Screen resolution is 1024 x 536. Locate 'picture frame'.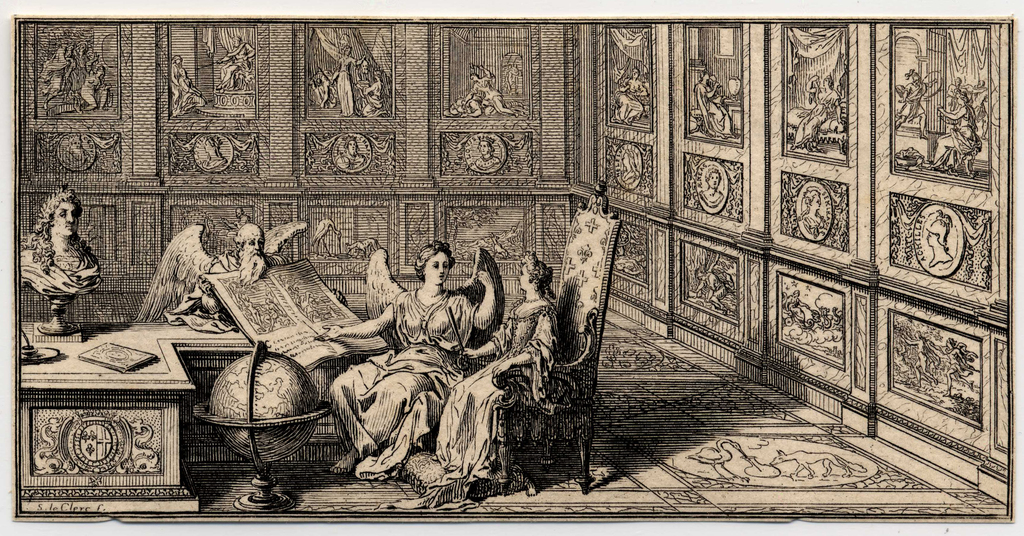
bbox(774, 280, 845, 373).
